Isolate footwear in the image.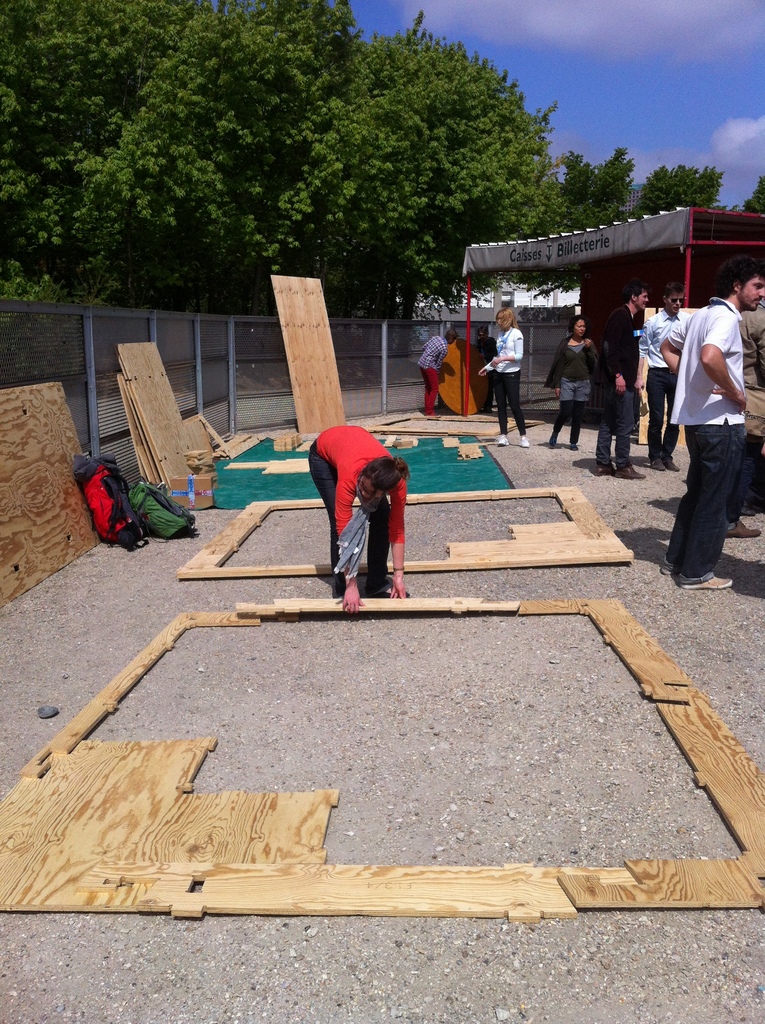
Isolated region: (left=366, top=575, right=415, bottom=594).
